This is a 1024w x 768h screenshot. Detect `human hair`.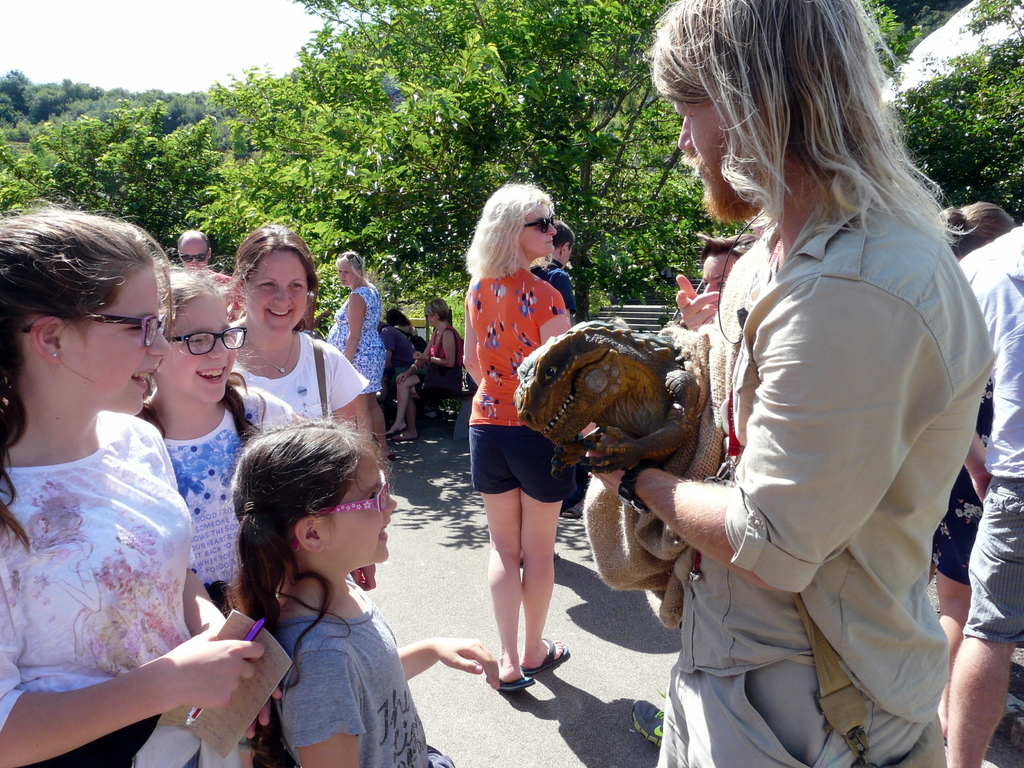
<region>698, 232, 760, 260</region>.
